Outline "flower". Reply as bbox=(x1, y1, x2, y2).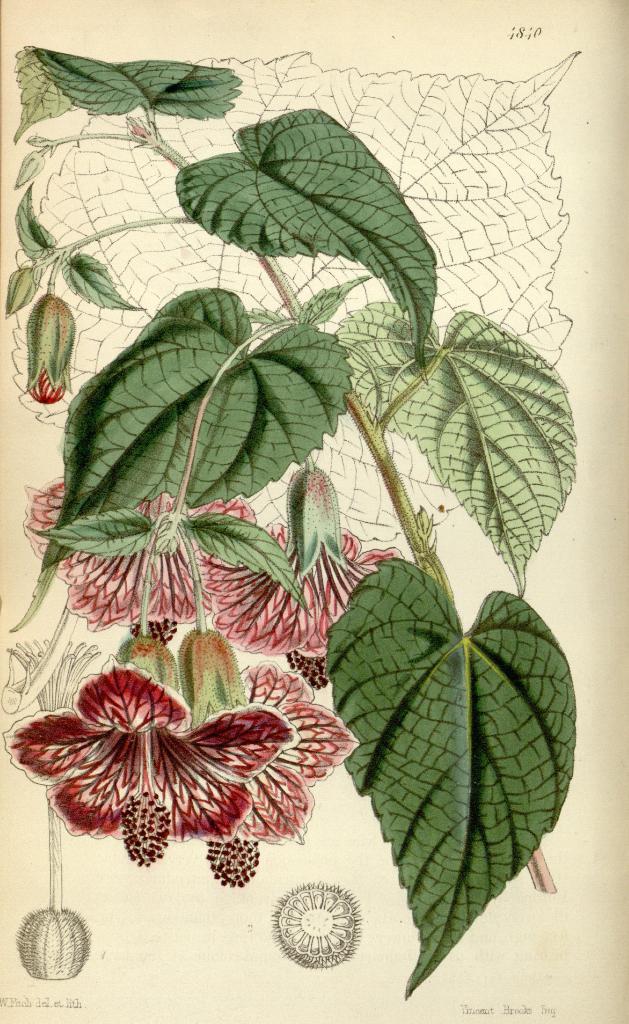
bbox=(263, 882, 359, 960).
